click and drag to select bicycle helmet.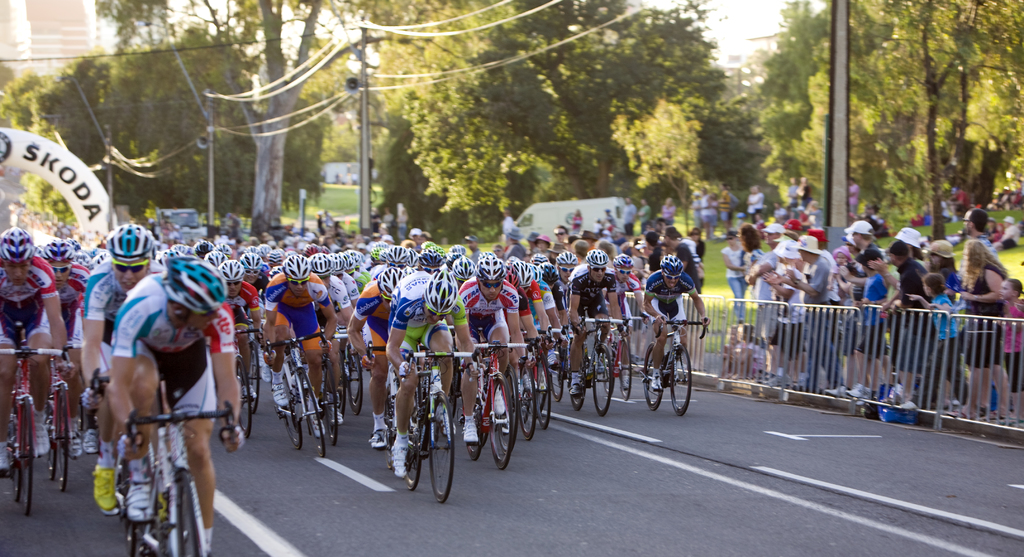
Selection: 257,244,269,256.
